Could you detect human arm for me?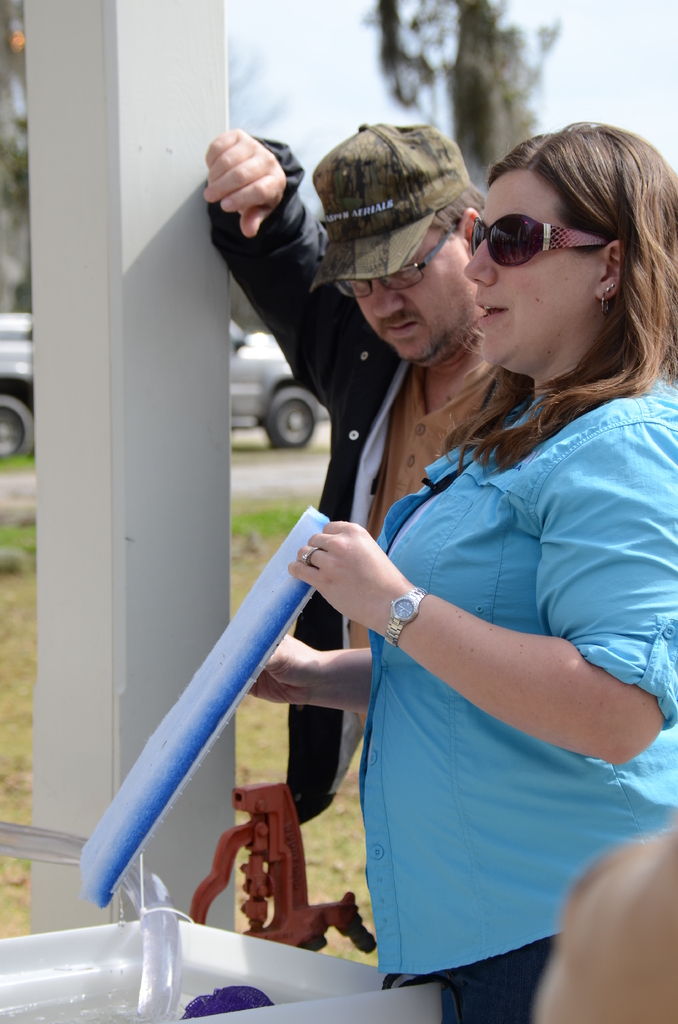
Detection result: bbox=[192, 129, 348, 371].
